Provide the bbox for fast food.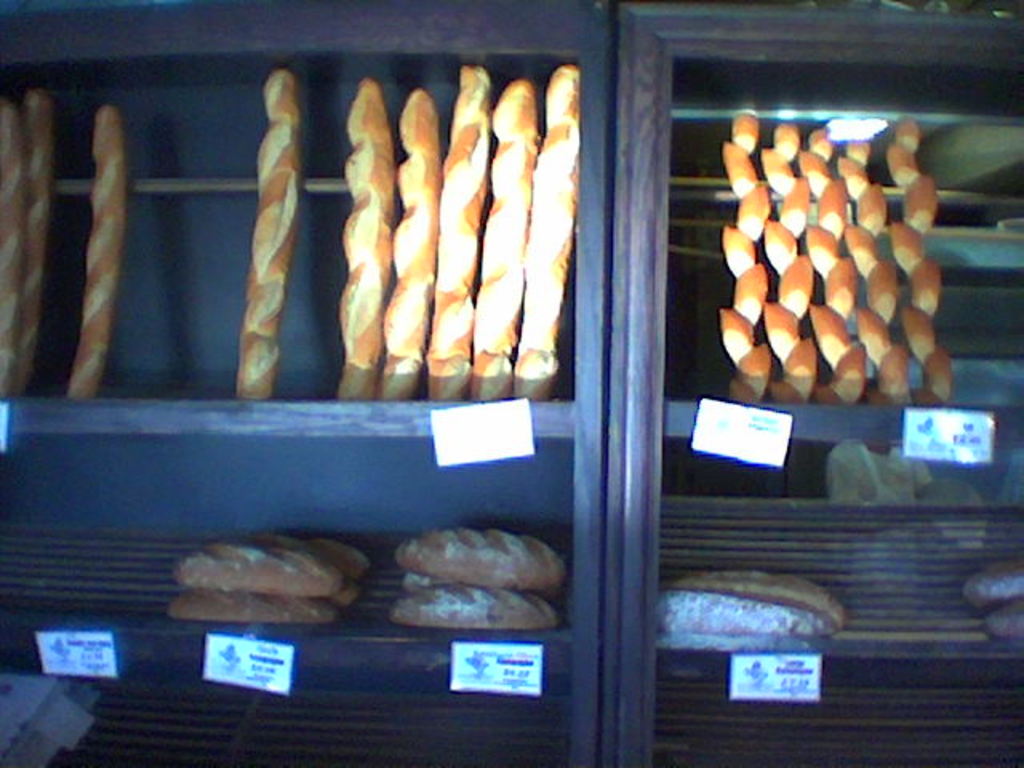
<bbox>962, 555, 1022, 608</bbox>.
